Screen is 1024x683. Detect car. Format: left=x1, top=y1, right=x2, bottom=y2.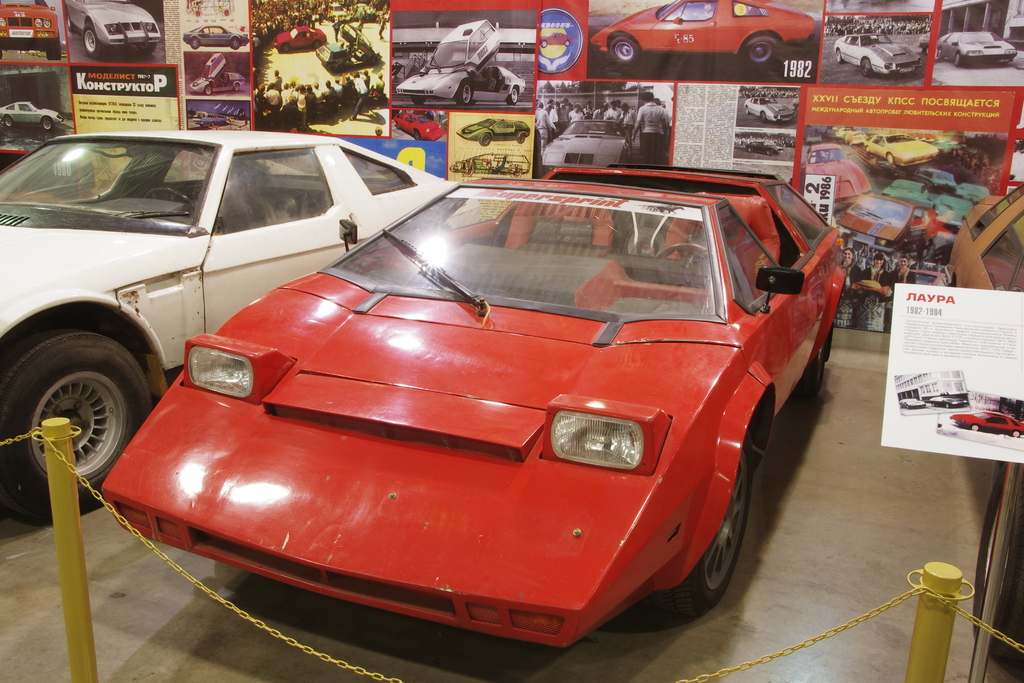
left=270, top=26, right=326, bottom=52.
